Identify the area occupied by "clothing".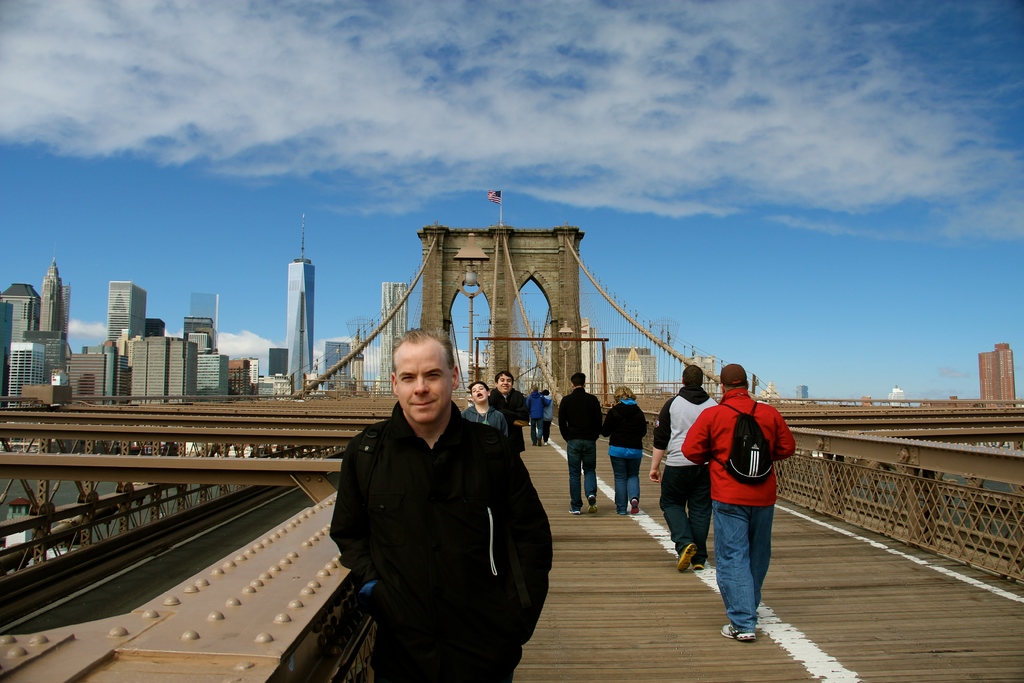
Area: 324,393,557,682.
